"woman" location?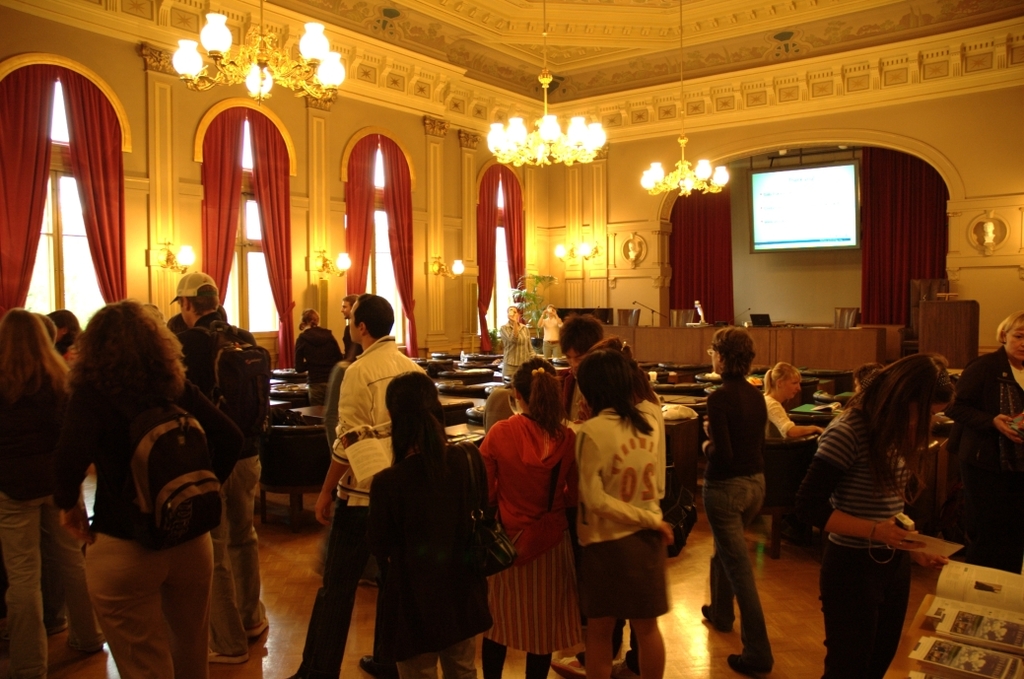
box(949, 311, 1023, 573)
